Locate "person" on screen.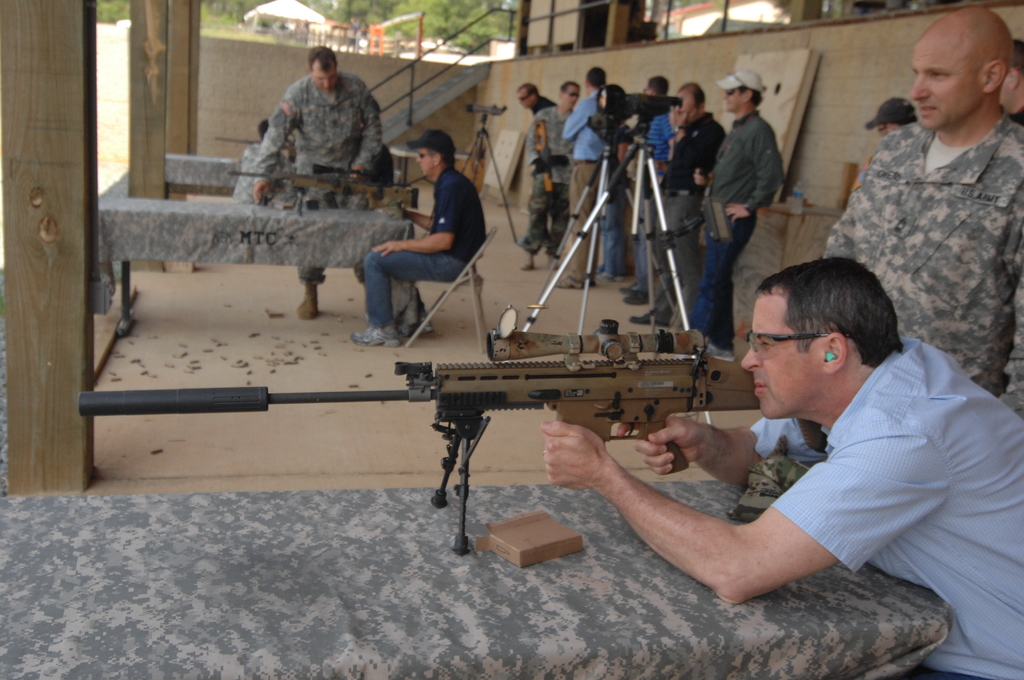
On screen at 592:77:658:280.
